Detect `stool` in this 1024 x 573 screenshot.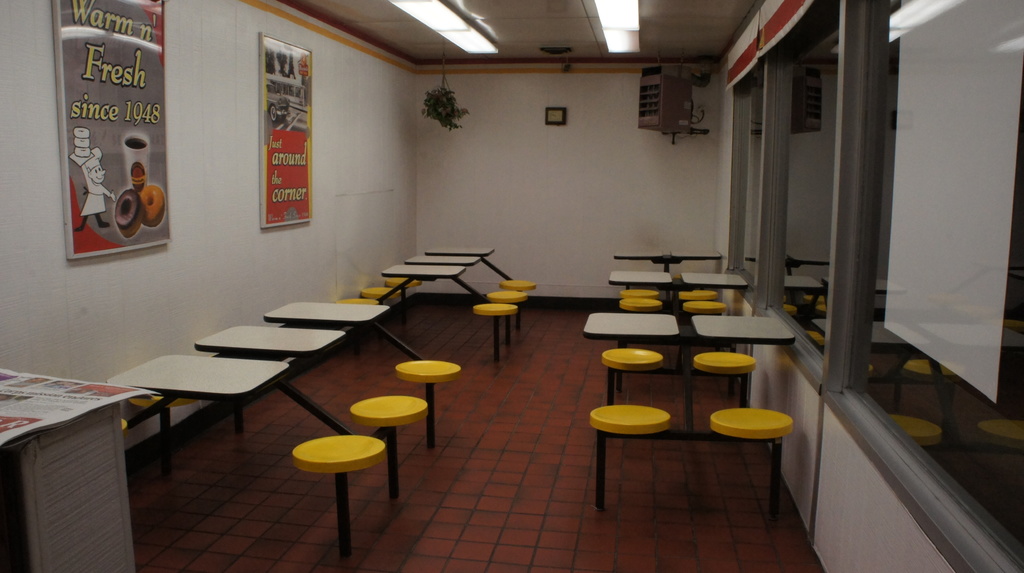
Detection: box(360, 286, 404, 302).
